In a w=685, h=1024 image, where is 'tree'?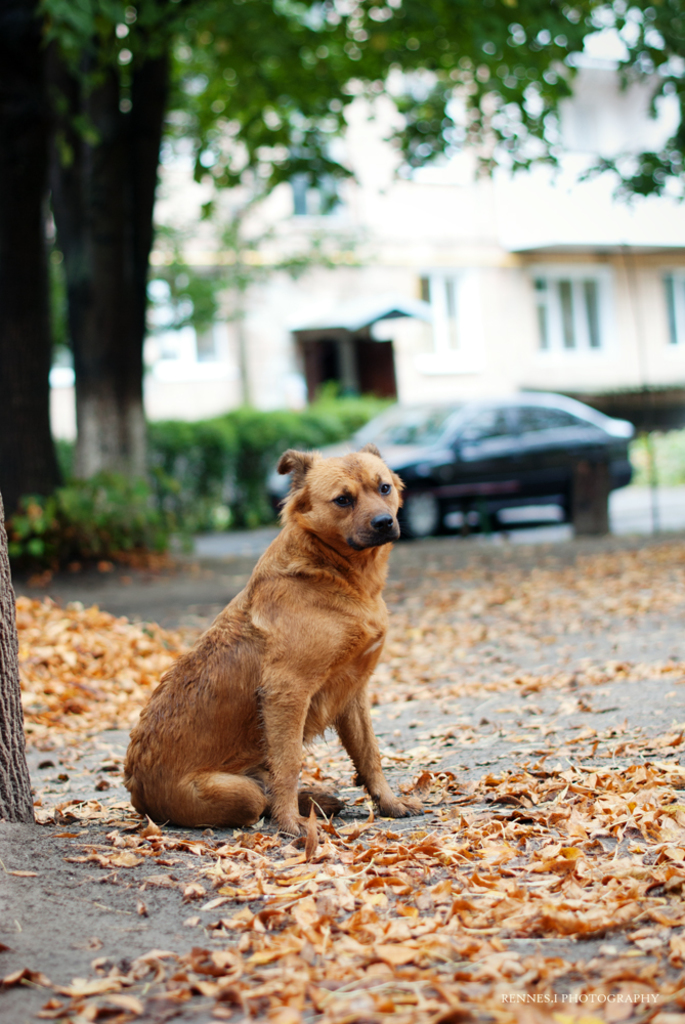
region(45, 0, 182, 541).
